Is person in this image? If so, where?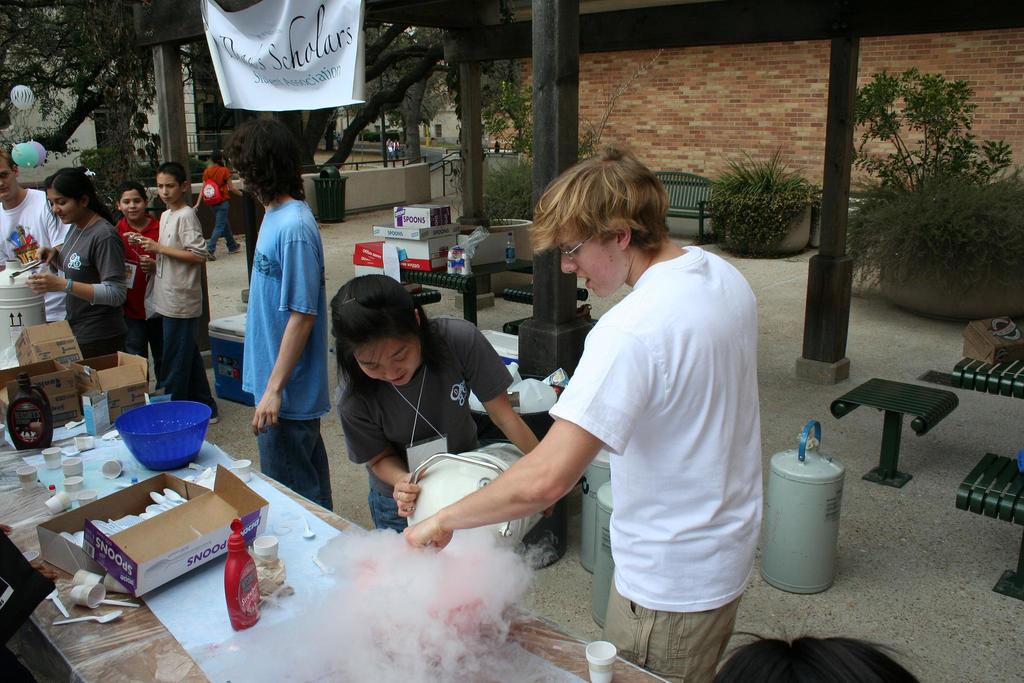
Yes, at 402, 140, 763, 682.
